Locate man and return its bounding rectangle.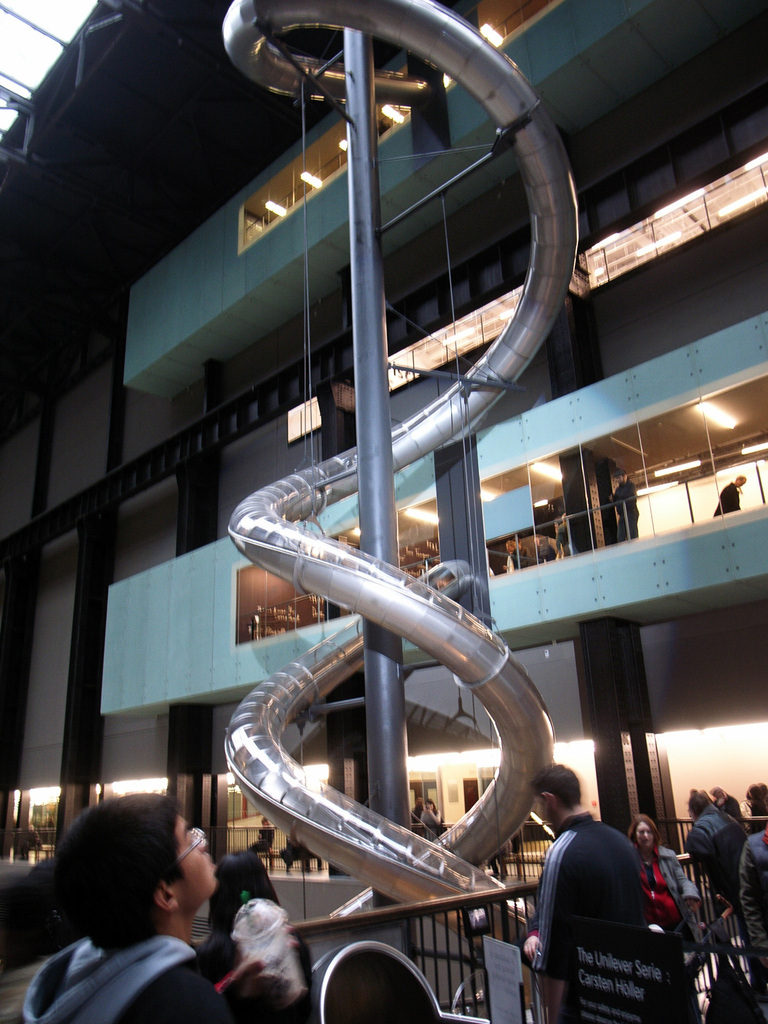
box=[711, 477, 746, 518].
